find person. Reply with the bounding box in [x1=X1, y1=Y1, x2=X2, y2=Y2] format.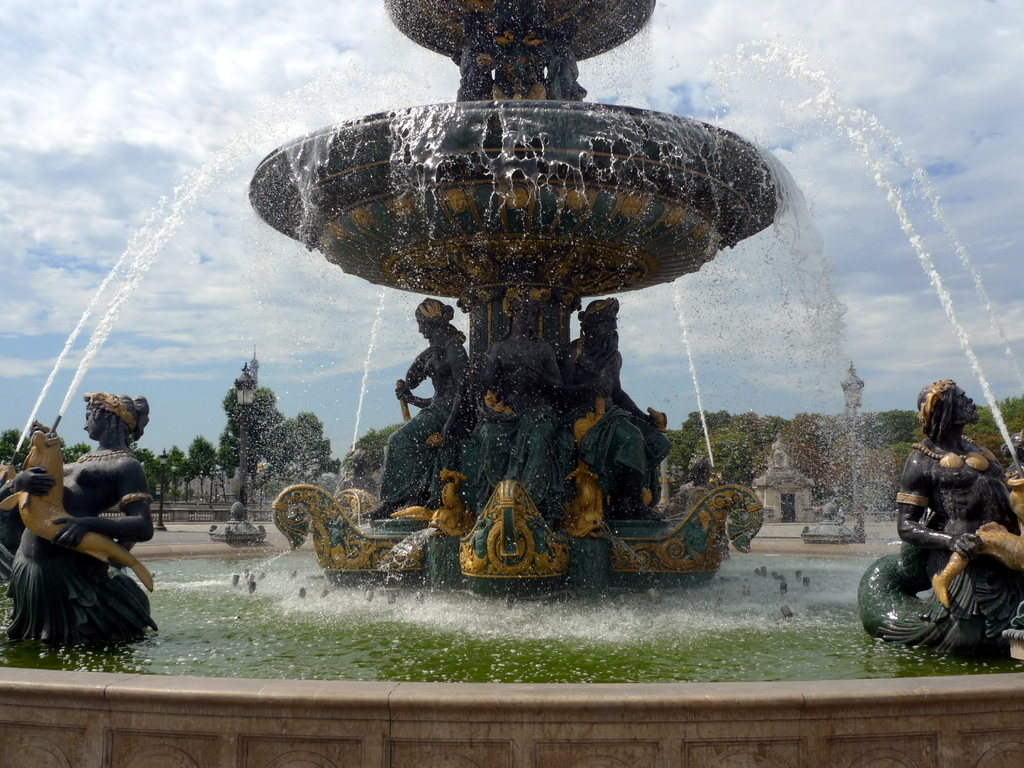
[x1=902, y1=381, x2=1016, y2=624].
